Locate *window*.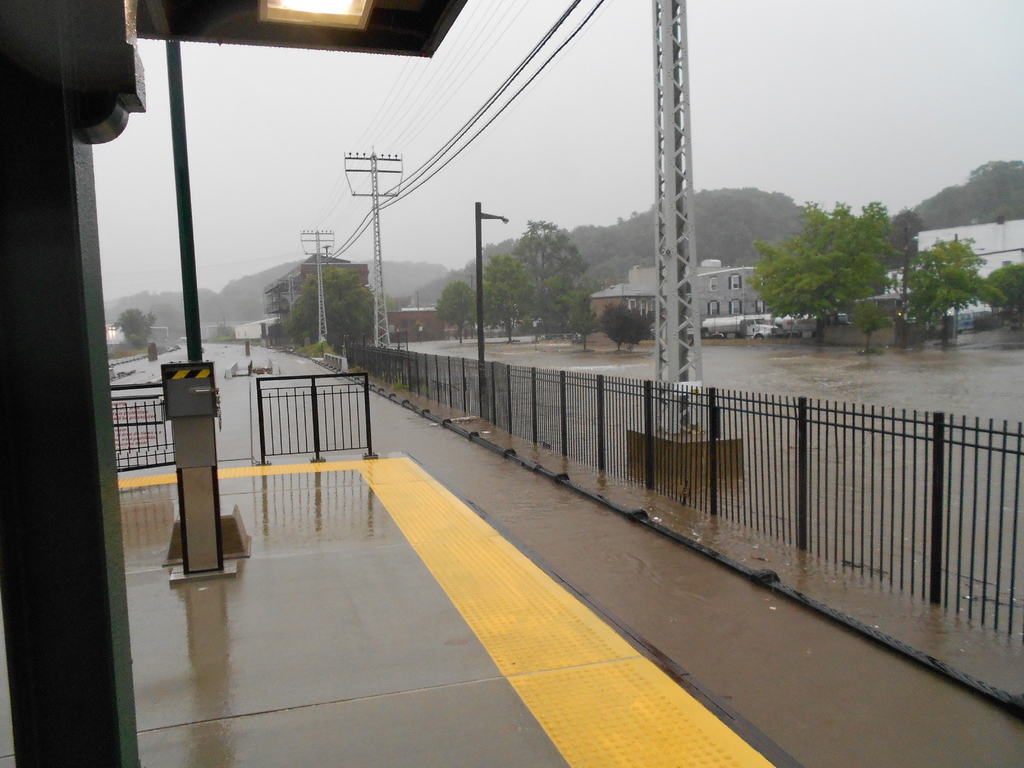
Bounding box: rect(733, 301, 739, 310).
